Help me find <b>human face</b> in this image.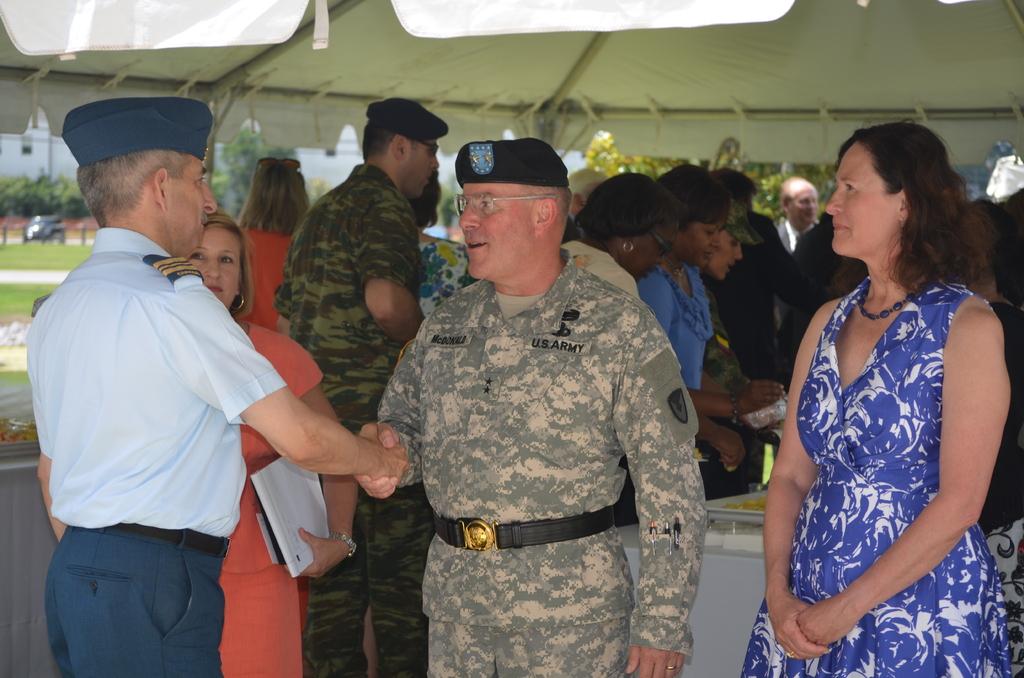
Found it: x1=458, y1=182, x2=539, y2=275.
